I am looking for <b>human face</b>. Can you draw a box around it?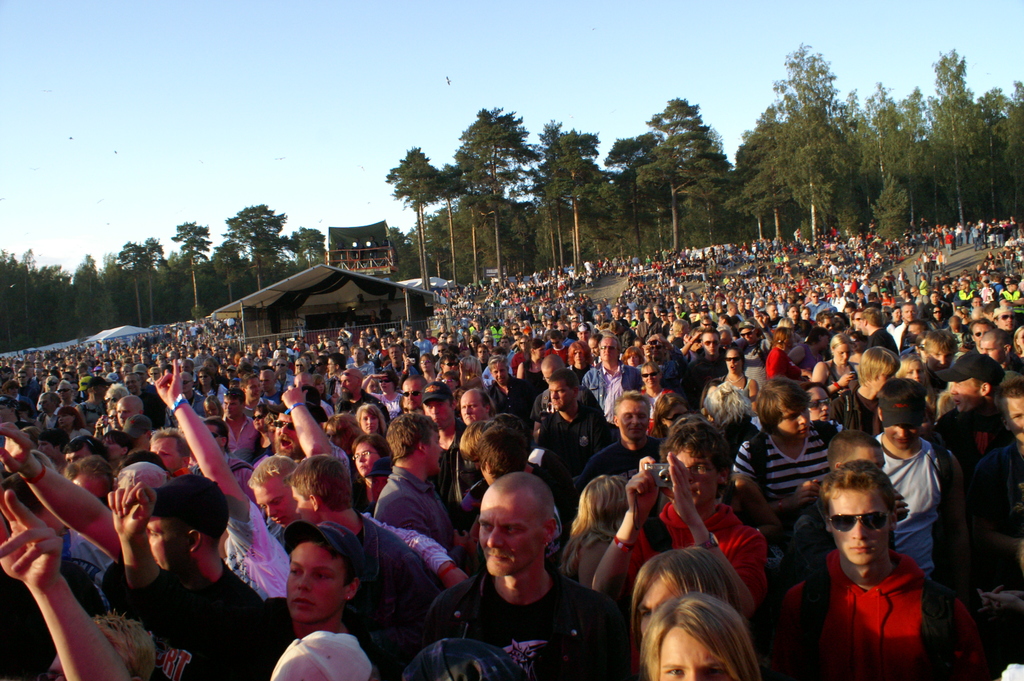
Sure, the bounding box is box=[643, 308, 652, 318].
